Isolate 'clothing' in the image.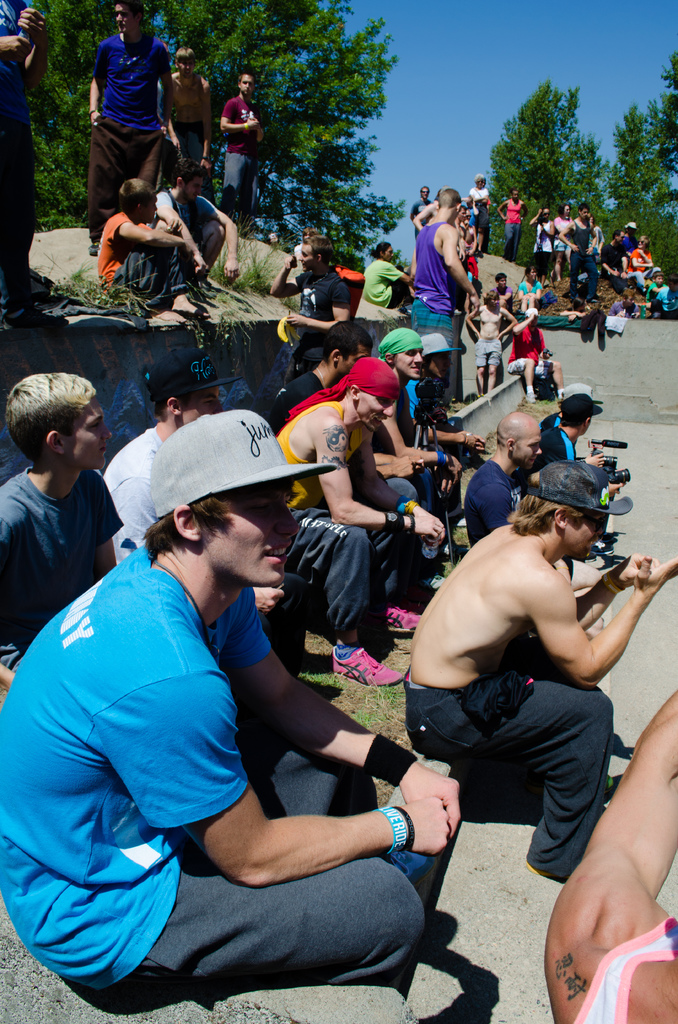
Isolated region: bbox(0, 470, 123, 653).
